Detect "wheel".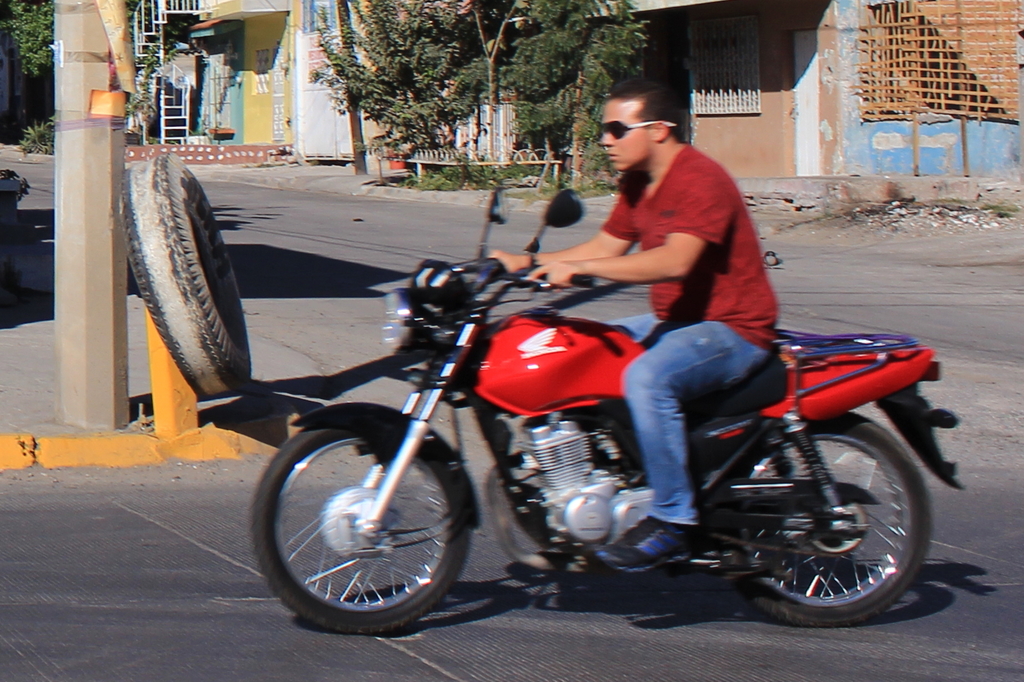
Detected at 268/425/476/638.
